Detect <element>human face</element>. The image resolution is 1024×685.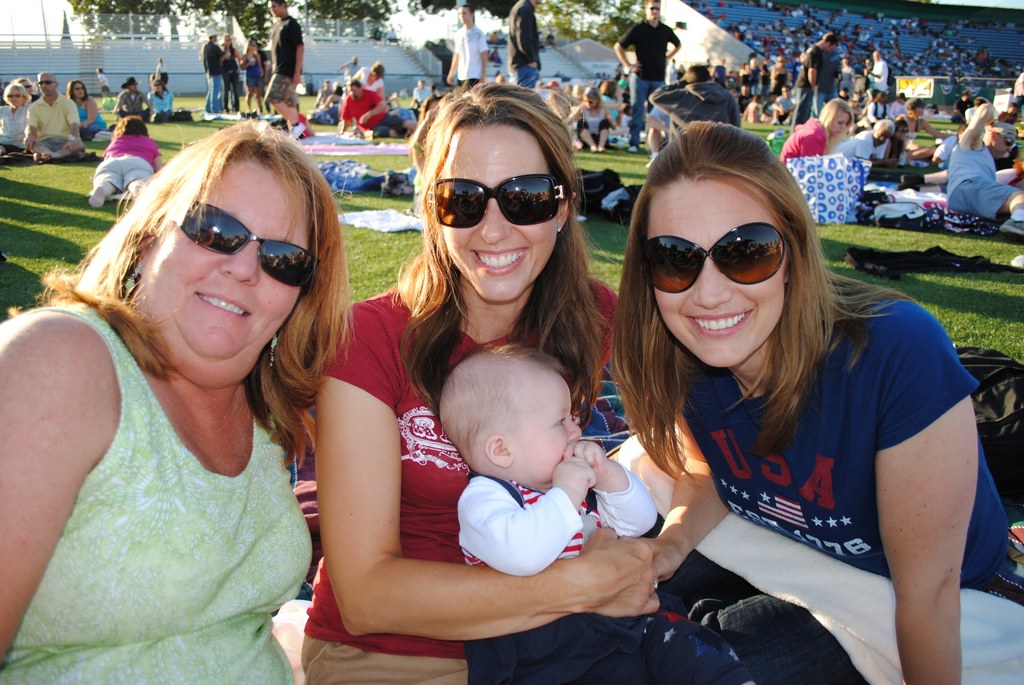
{"left": 456, "top": 7, "right": 472, "bottom": 20}.
